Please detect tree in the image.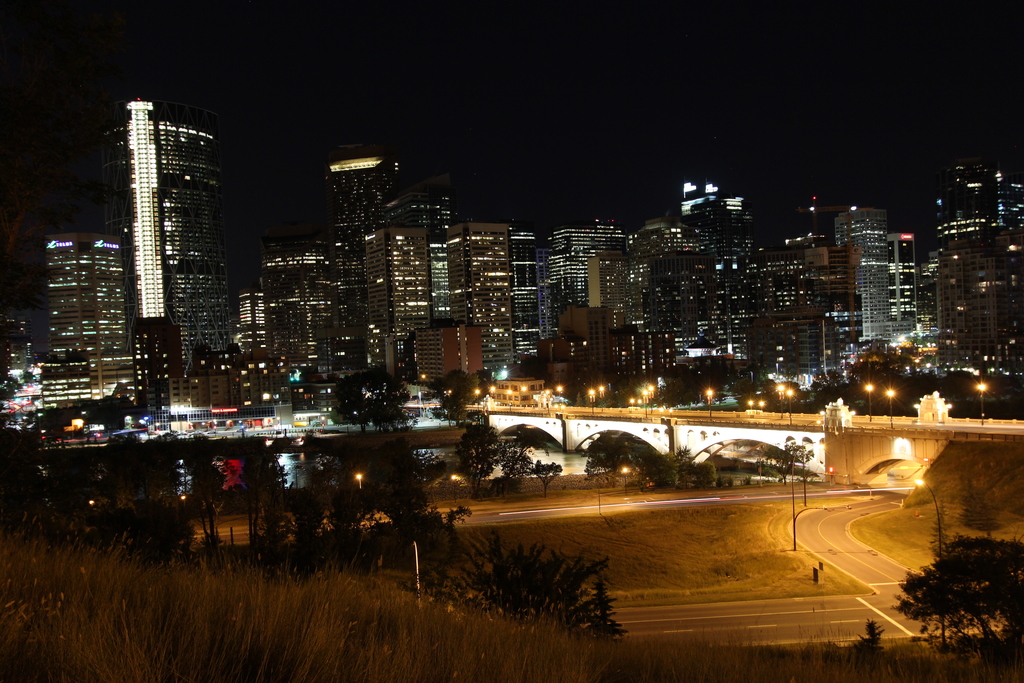
99, 431, 227, 551.
